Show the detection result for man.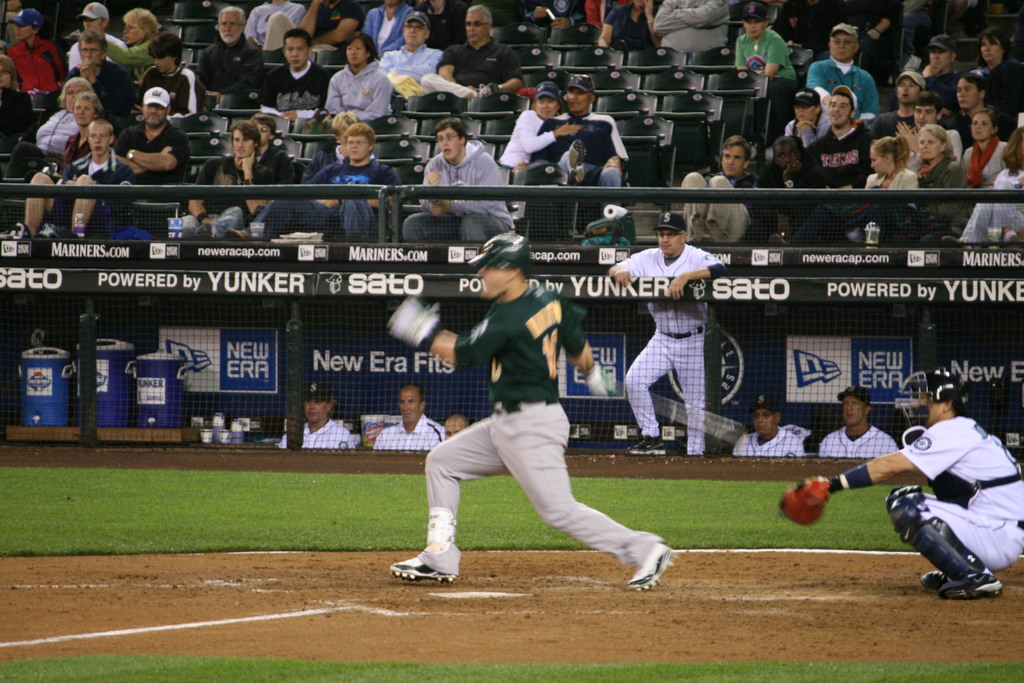
[left=940, top=69, right=1011, bottom=134].
